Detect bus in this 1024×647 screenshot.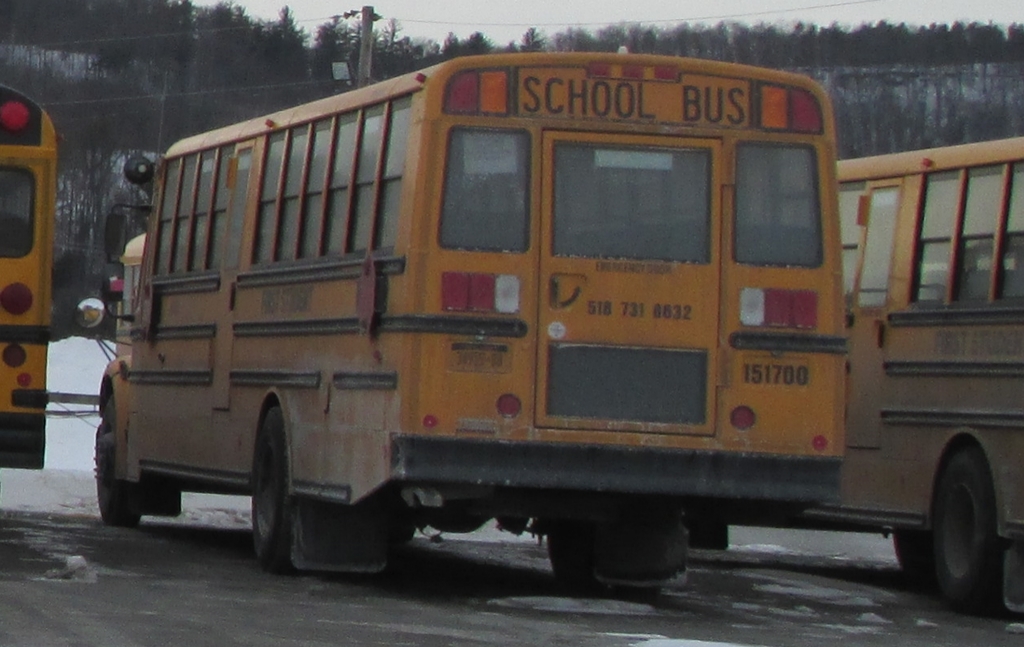
Detection: {"x1": 740, "y1": 131, "x2": 1023, "y2": 618}.
